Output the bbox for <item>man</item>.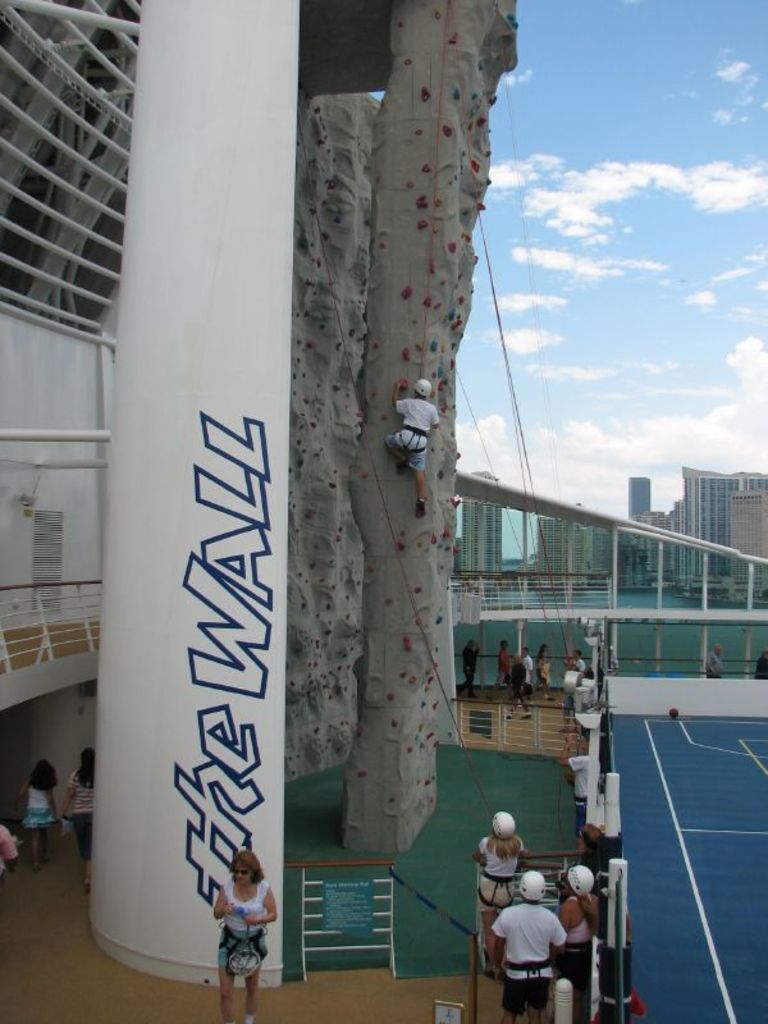
477 809 535 978.
